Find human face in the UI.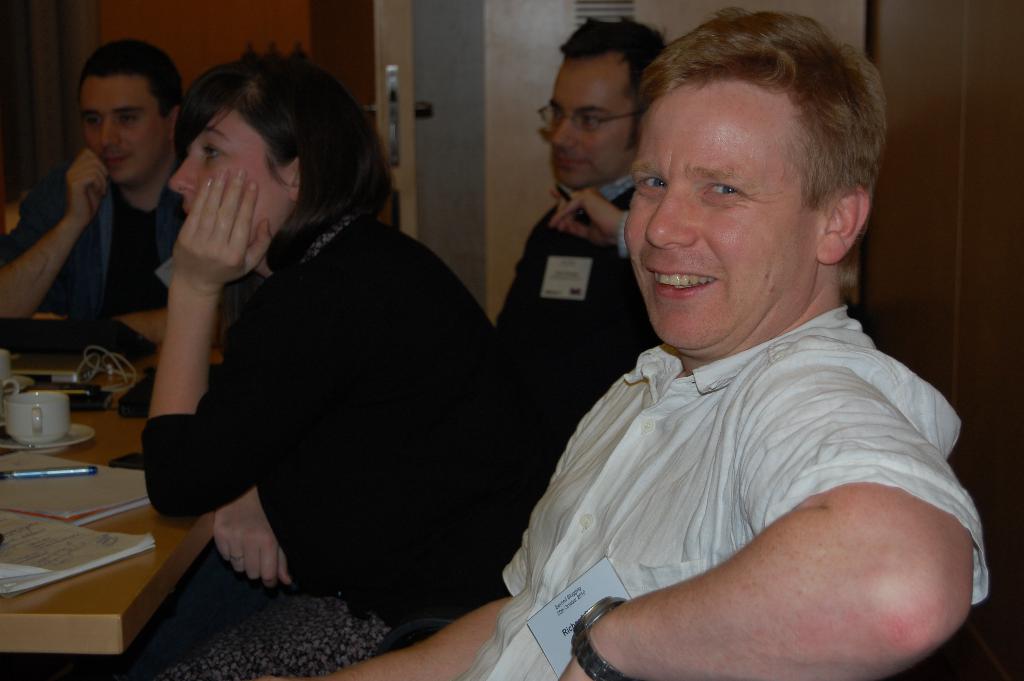
UI element at pyautogui.locateOnScreen(176, 103, 285, 250).
